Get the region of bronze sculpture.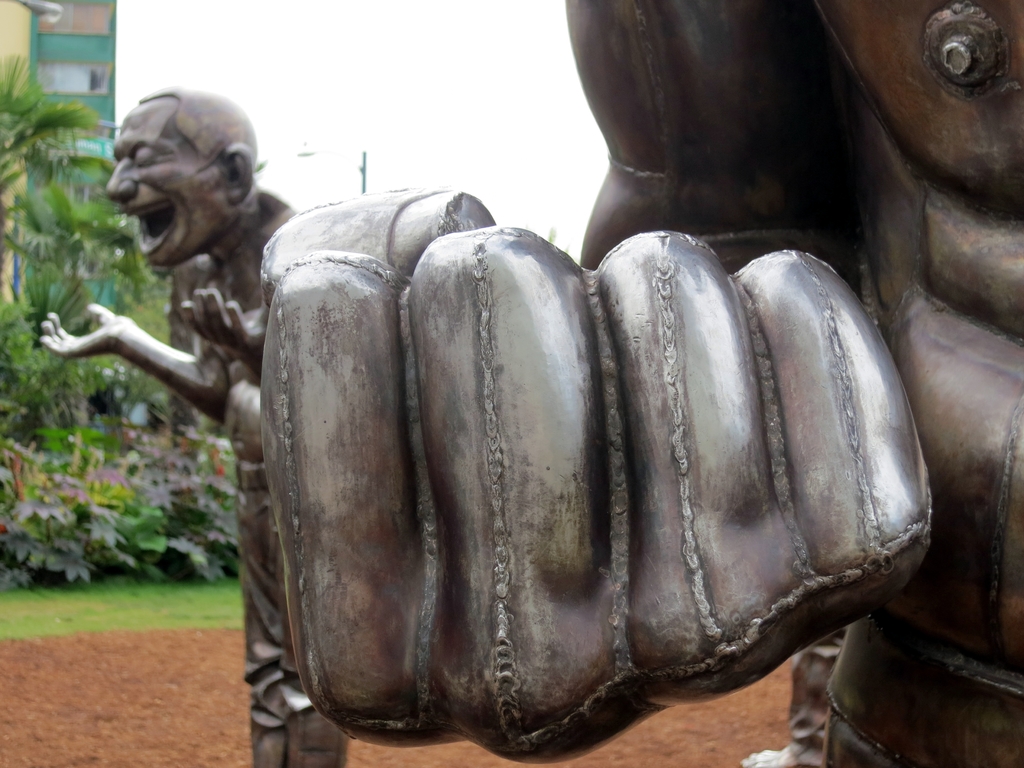
35/1/1023/767.
